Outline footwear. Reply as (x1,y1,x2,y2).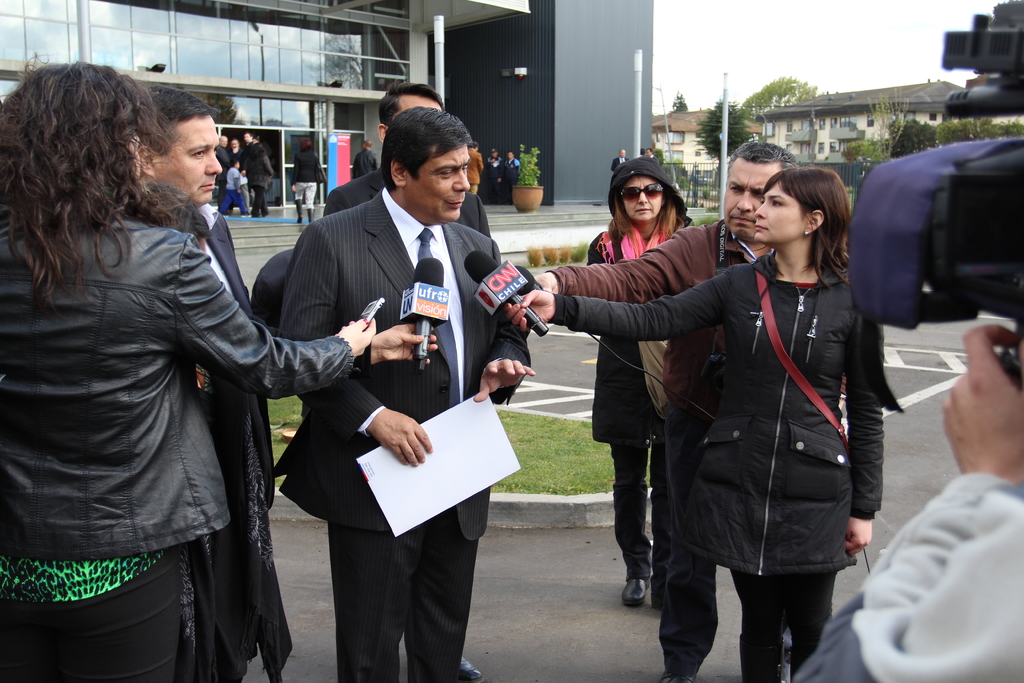
(458,654,482,681).
